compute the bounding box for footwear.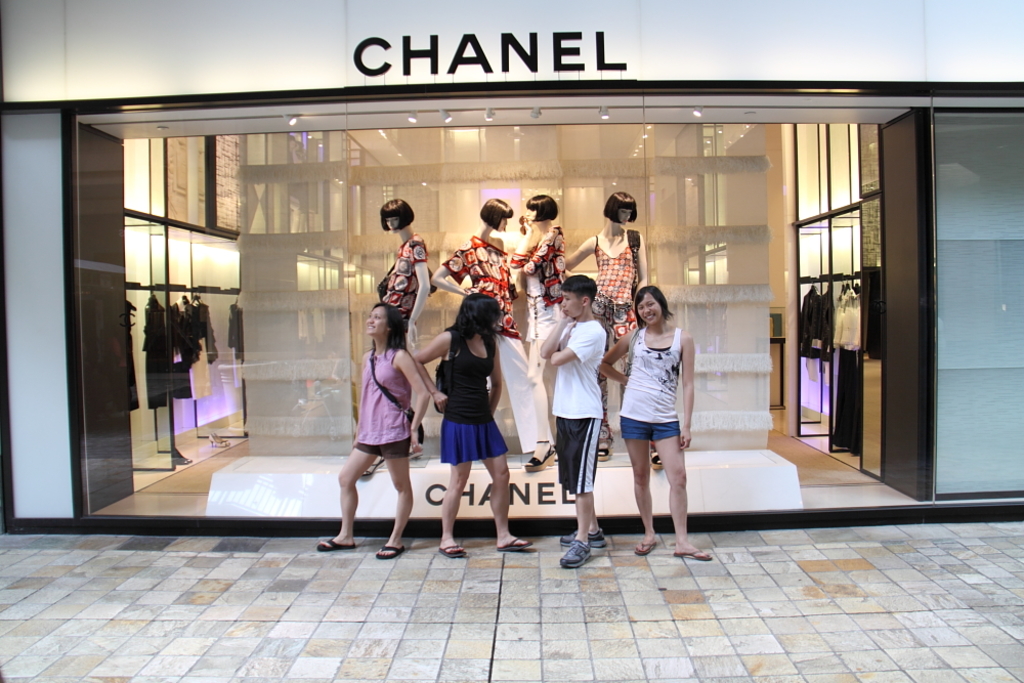
box(564, 528, 606, 544).
